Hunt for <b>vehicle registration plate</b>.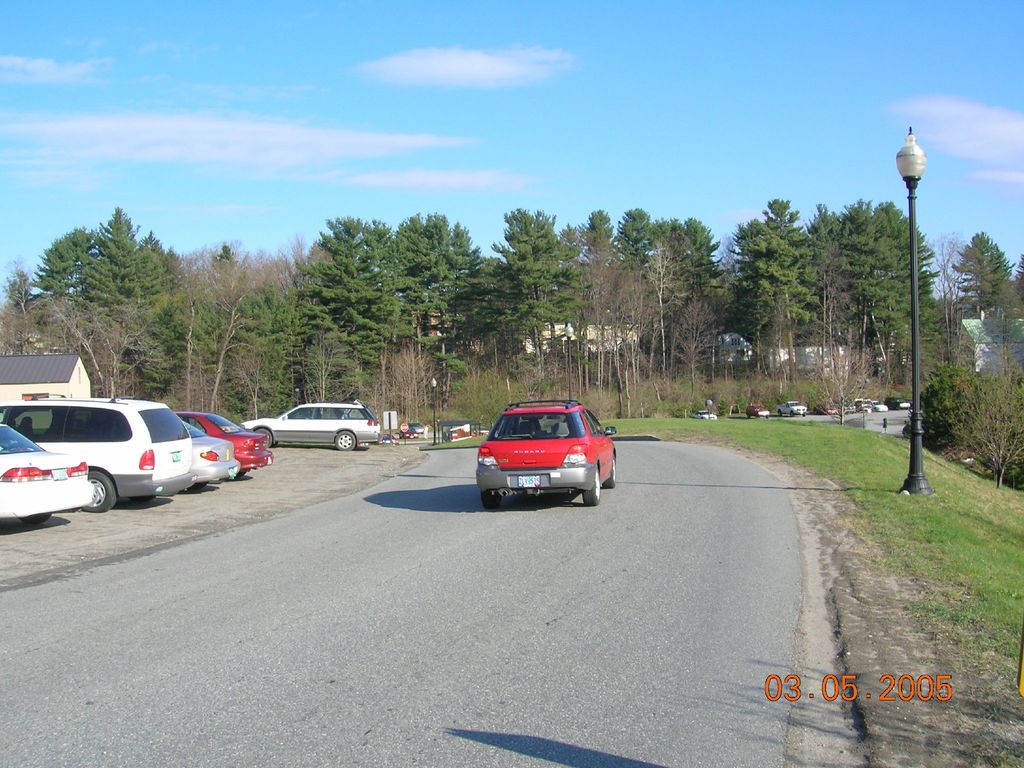
Hunted down at {"x1": 518, "y1": 470, "x2": 542, "y2": 486}.
